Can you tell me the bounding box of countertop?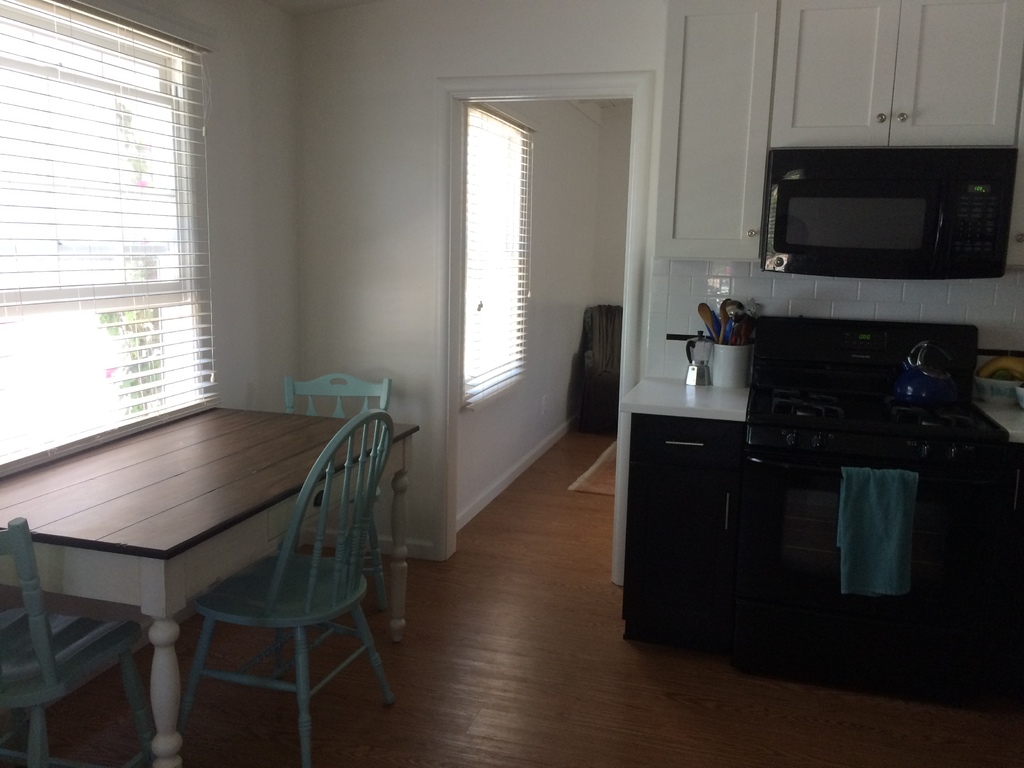
617, 371, 1023, 669.
